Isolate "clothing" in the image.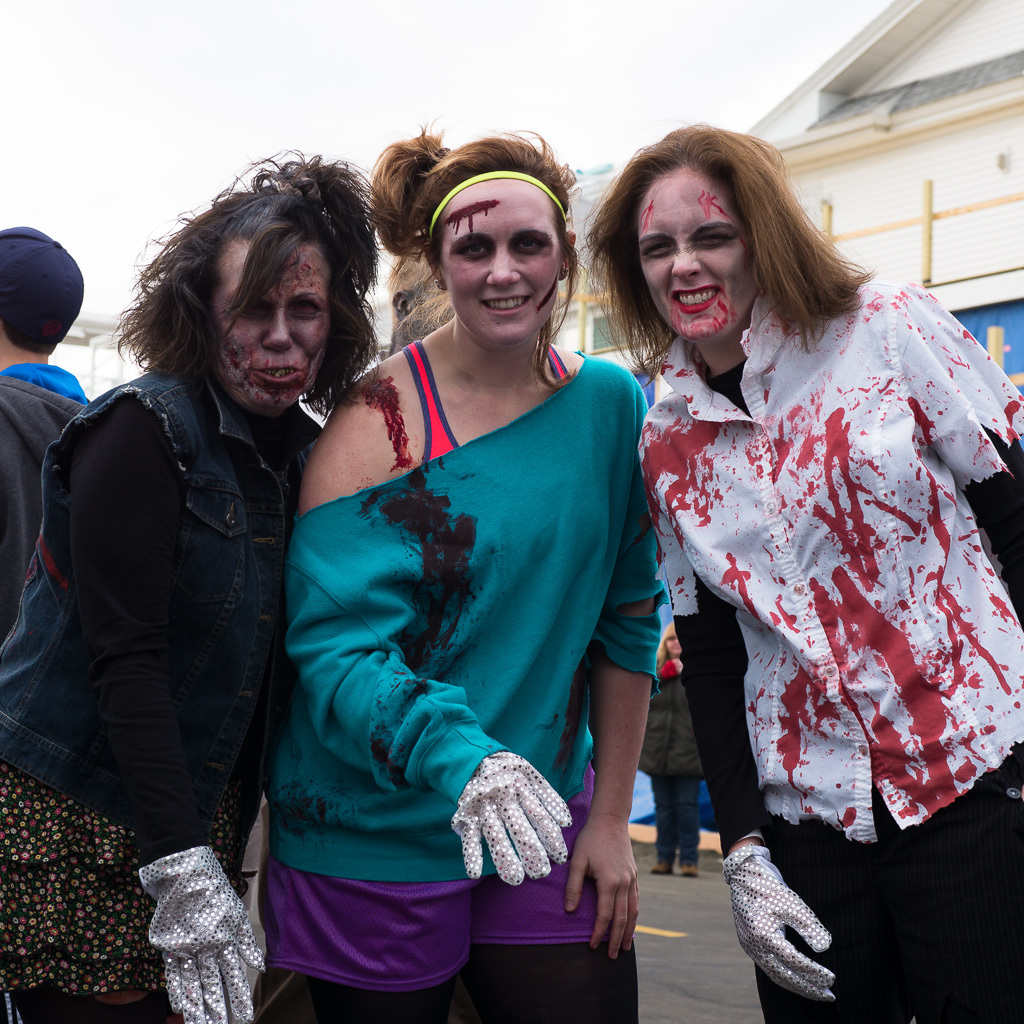
Isolated region: bbox(0, 357, 327, 1023).
